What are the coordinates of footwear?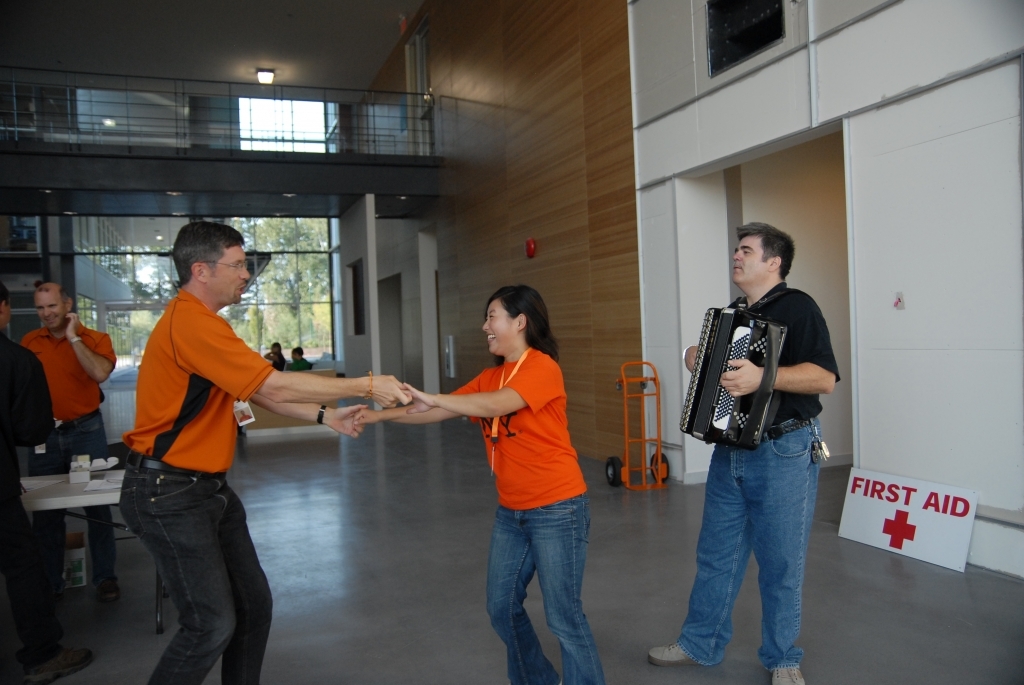
{"left": 770, "top": 664, "right": 809, "bottom": 684}.
